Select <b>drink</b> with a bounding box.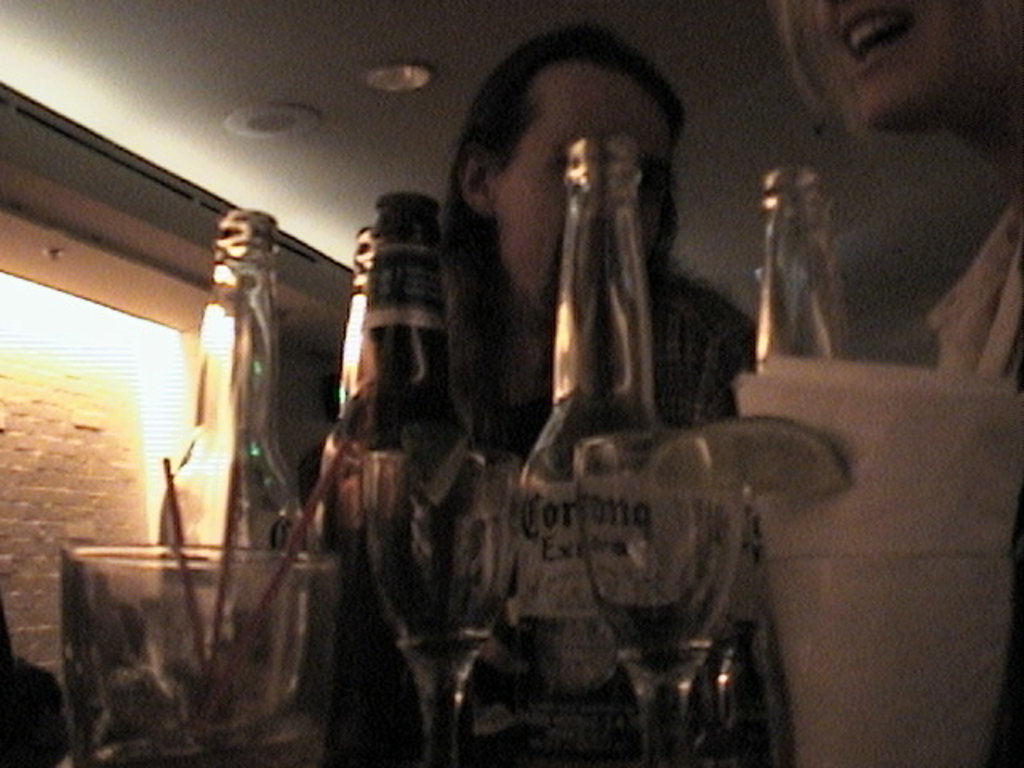
(301,210,499,730).
